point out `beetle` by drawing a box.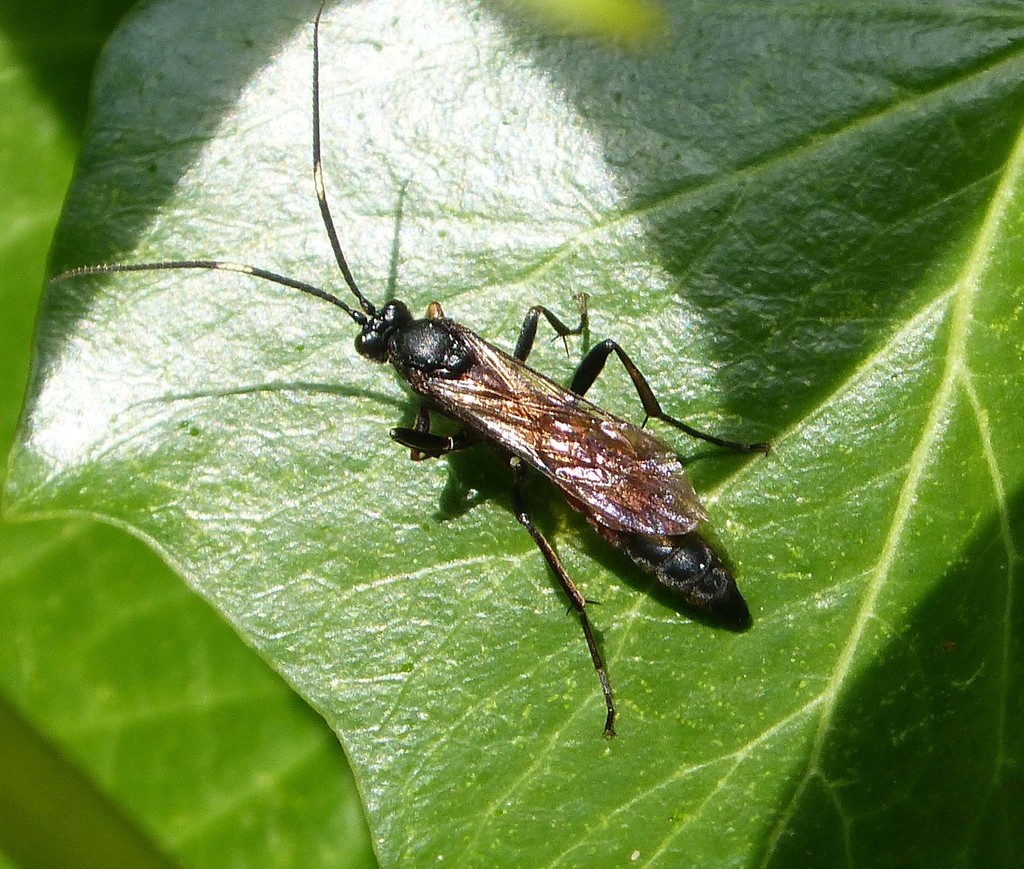
[left=49, top=0, right=790, bottom=728].
